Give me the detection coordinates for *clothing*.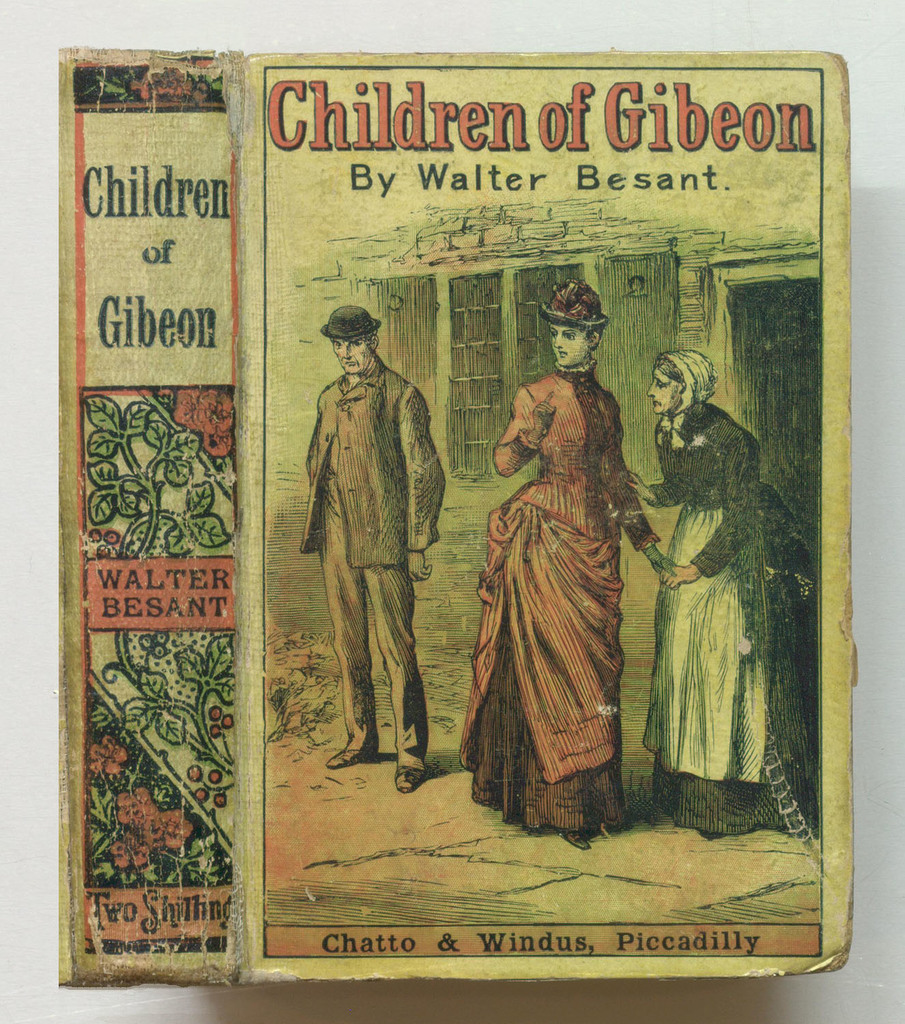
656, 401, 794, 843.
